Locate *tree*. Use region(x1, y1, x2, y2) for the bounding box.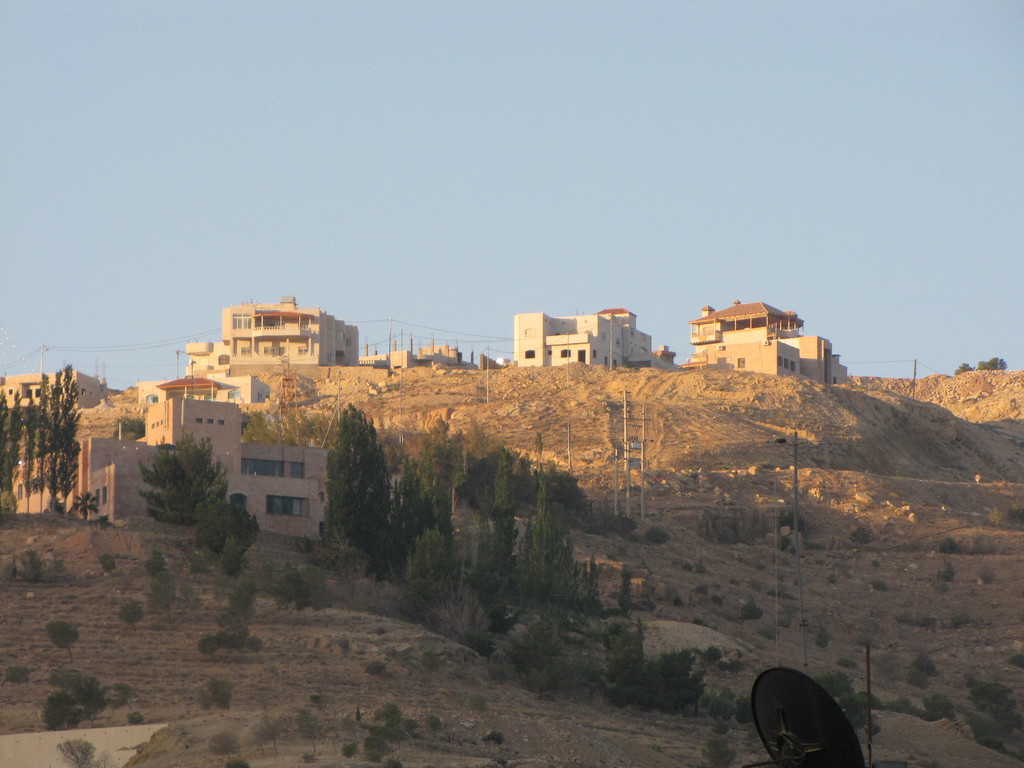
region(602, 614, 710, 714).
